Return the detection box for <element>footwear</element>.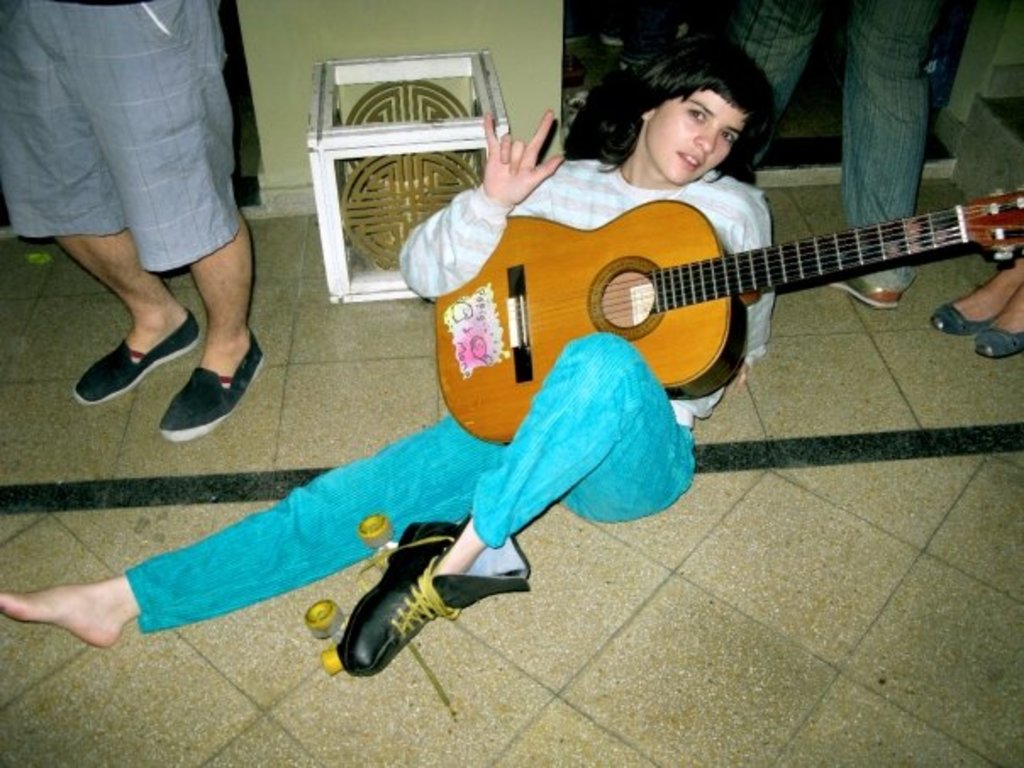
{"left": 929, "top": 300, "right": 985, "bottom": 341}.
